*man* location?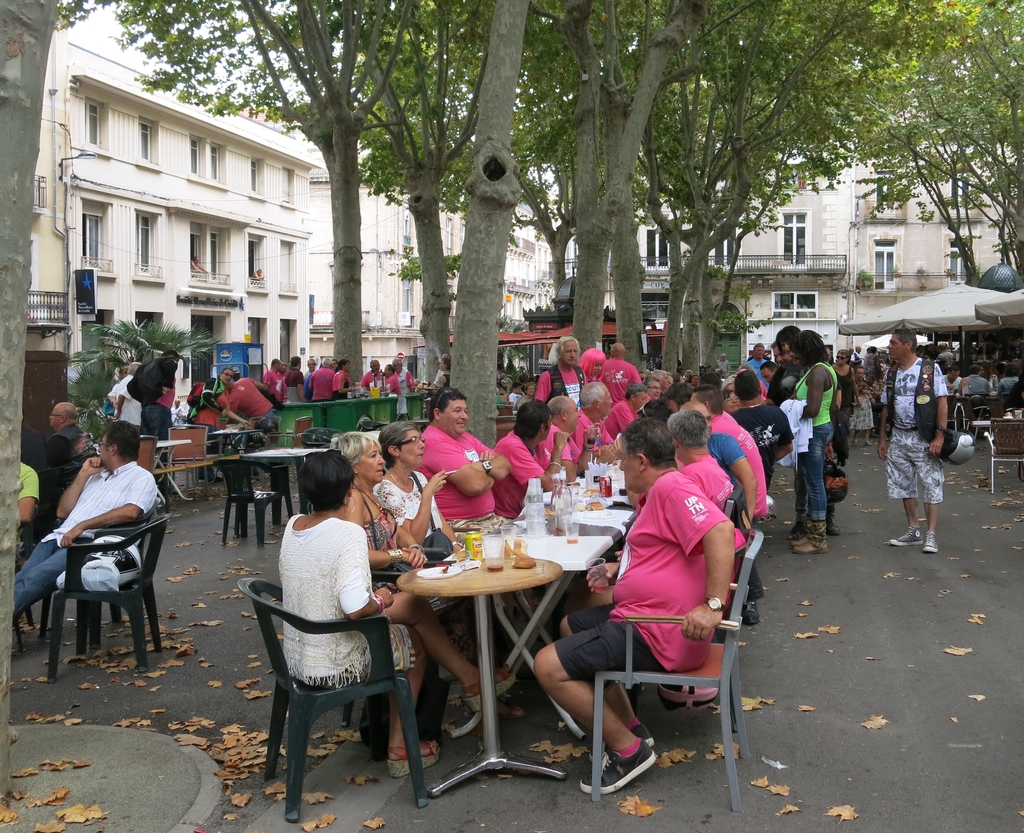
<bbox>689, 384, 765, 603</bbox>
